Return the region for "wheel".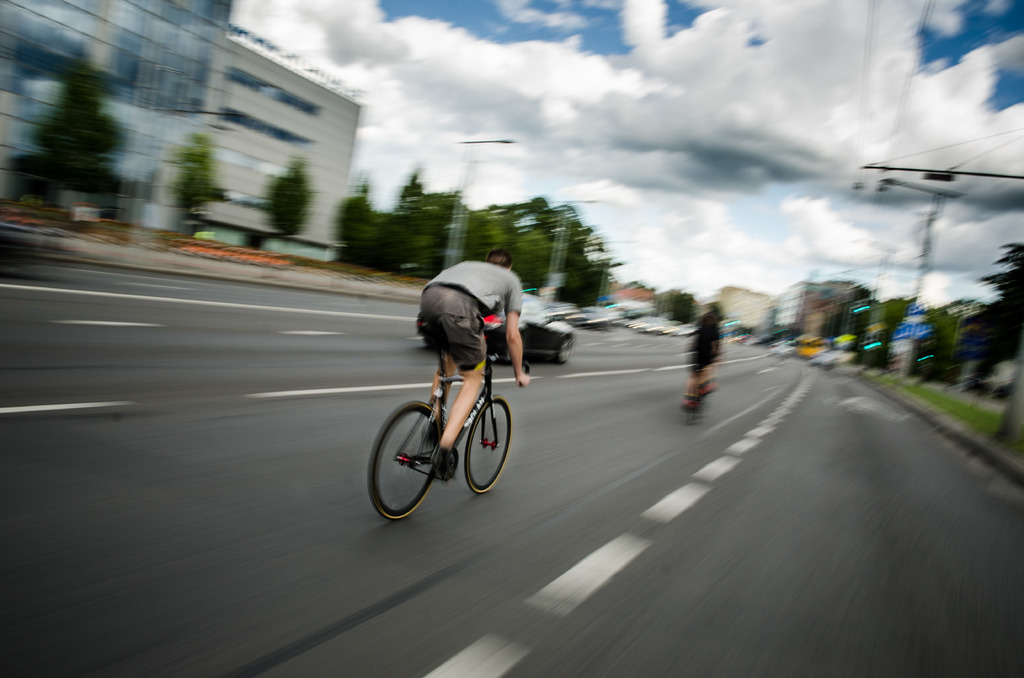
pyautogui.locateOnScreen(370, 400, 440, 520).
